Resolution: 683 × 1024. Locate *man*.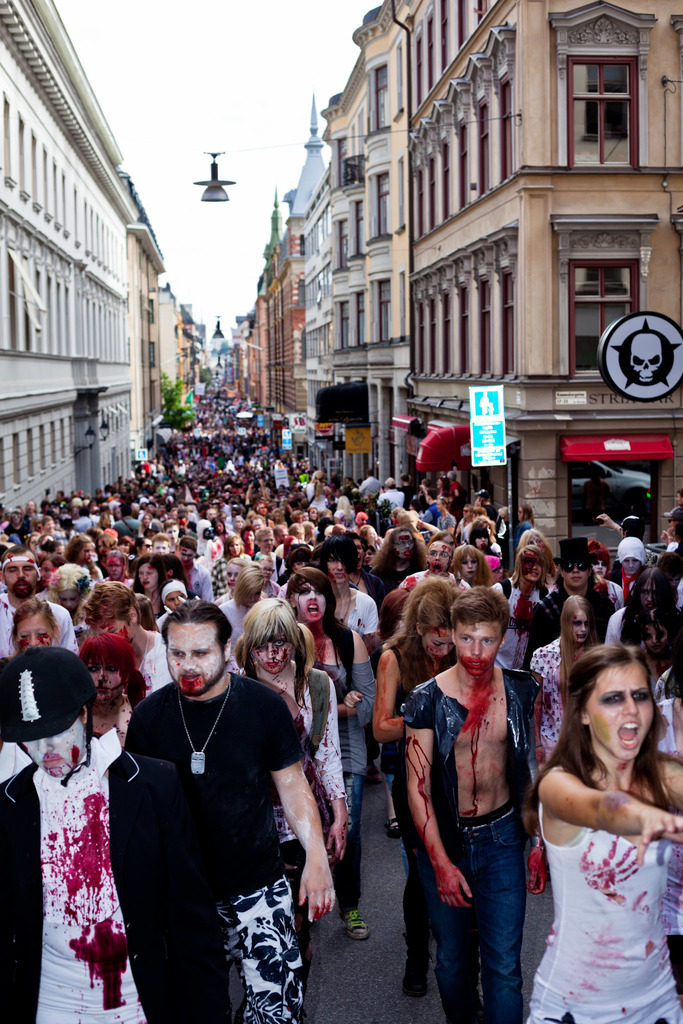
{"left": 350, "top": 533, "right": 381, "bottom": 607}.
